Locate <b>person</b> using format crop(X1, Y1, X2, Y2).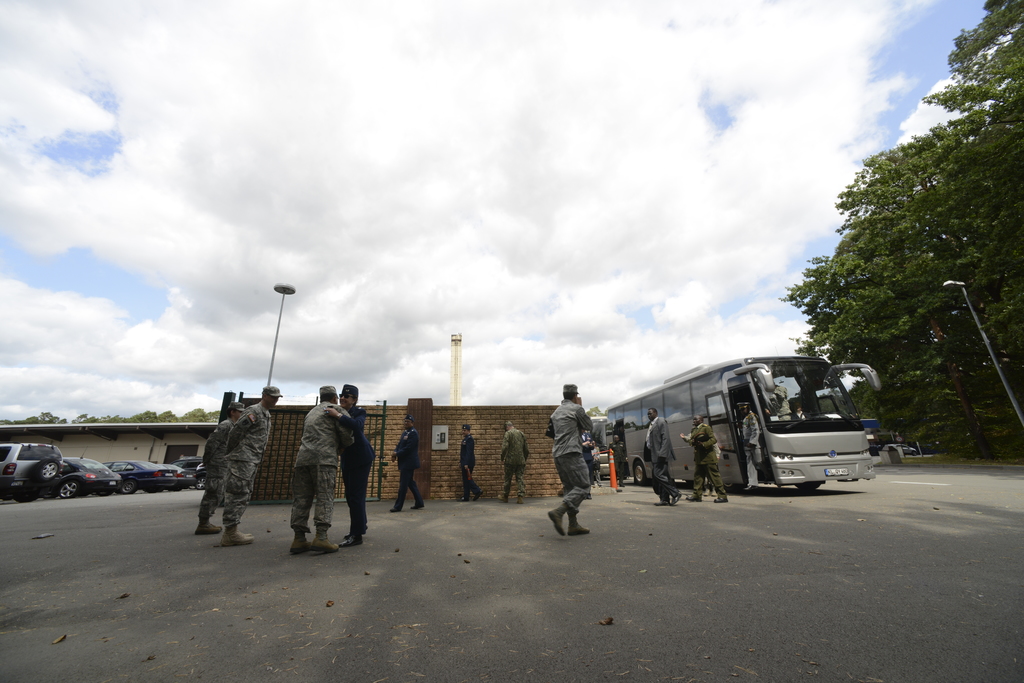
crop(195, 403, 247, 528).
